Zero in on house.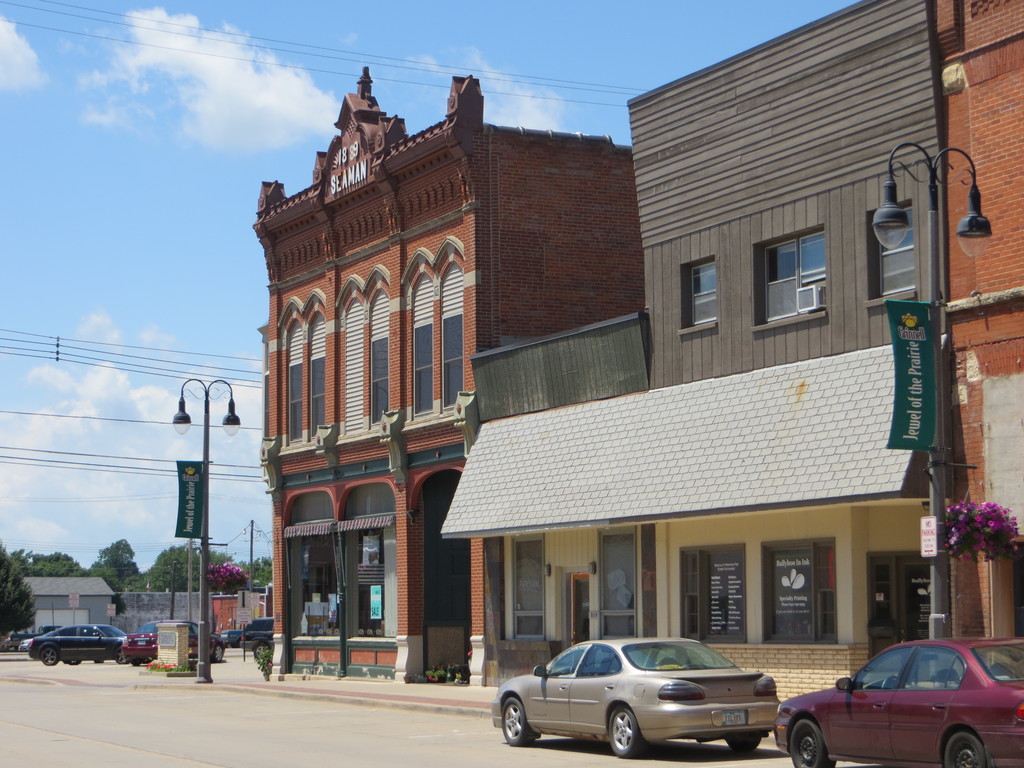
Zeroed in: region(929, 0, 1023, 641).
